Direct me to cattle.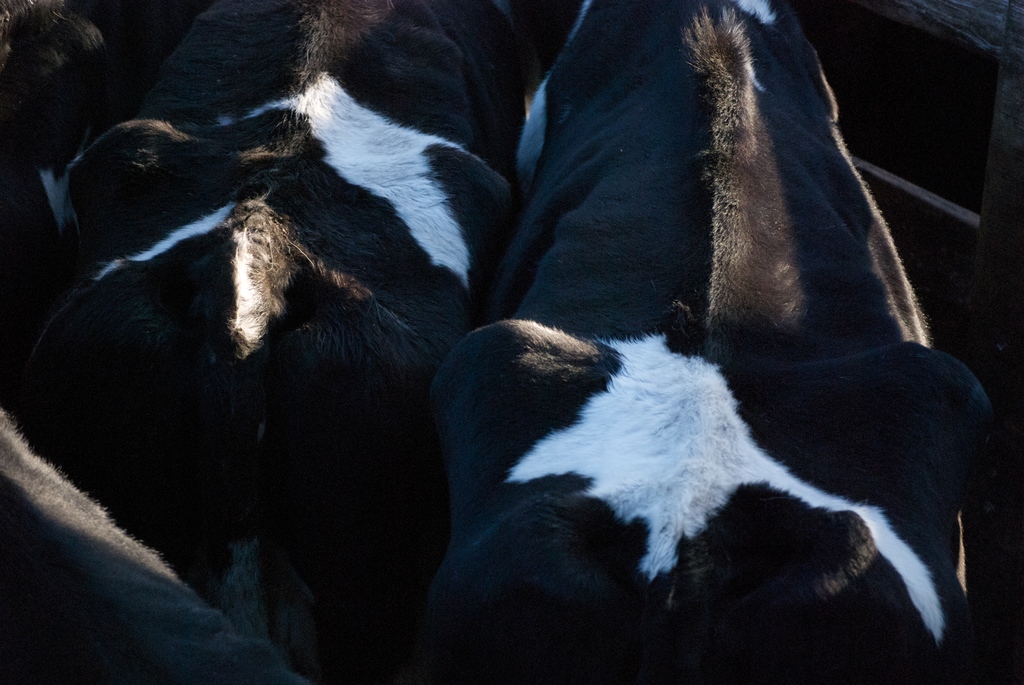
Direction: Rect(0, 0, 129, 426).
